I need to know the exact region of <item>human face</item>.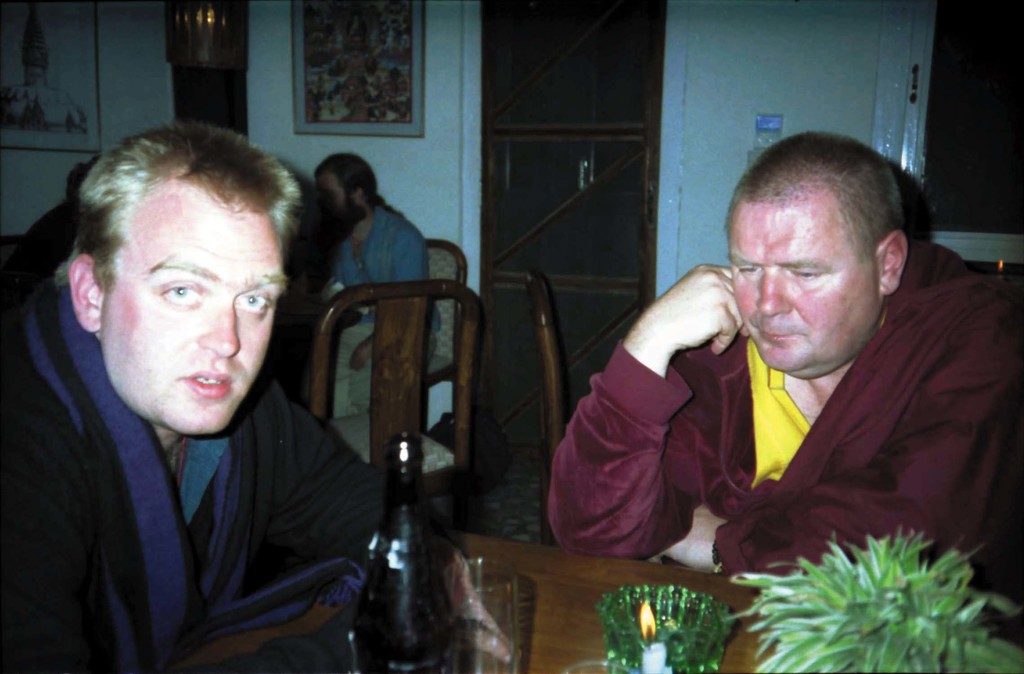
Region: region(97, 175, 291, 440).
